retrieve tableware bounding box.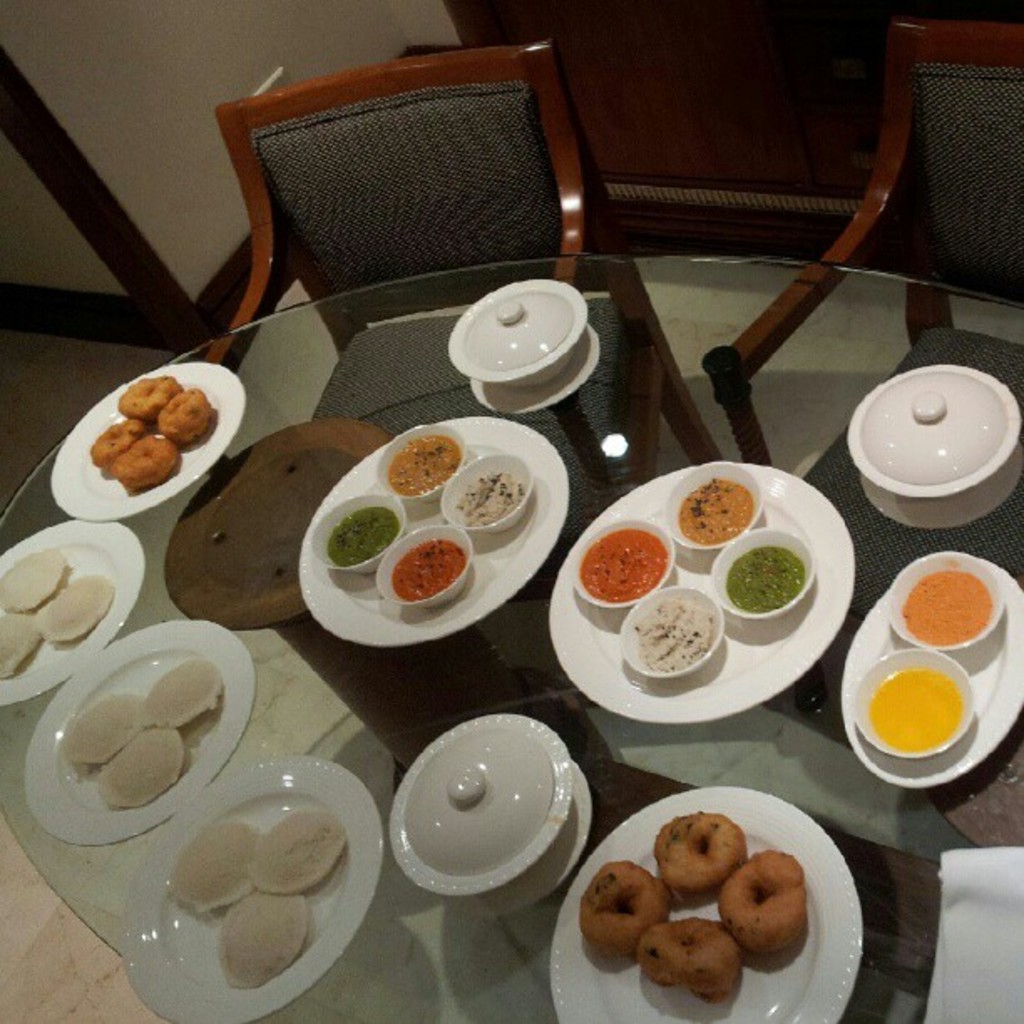
Bounding box: region(125, 758, 397, 1022).
